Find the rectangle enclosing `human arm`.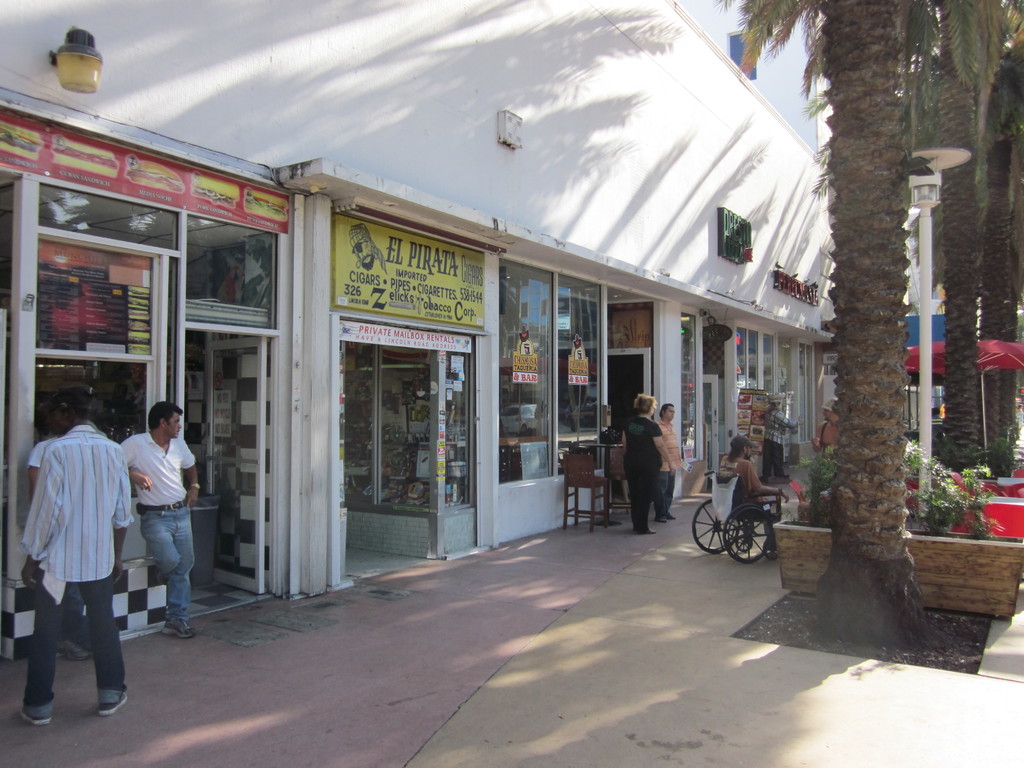
[620, 428, 632, 458].
